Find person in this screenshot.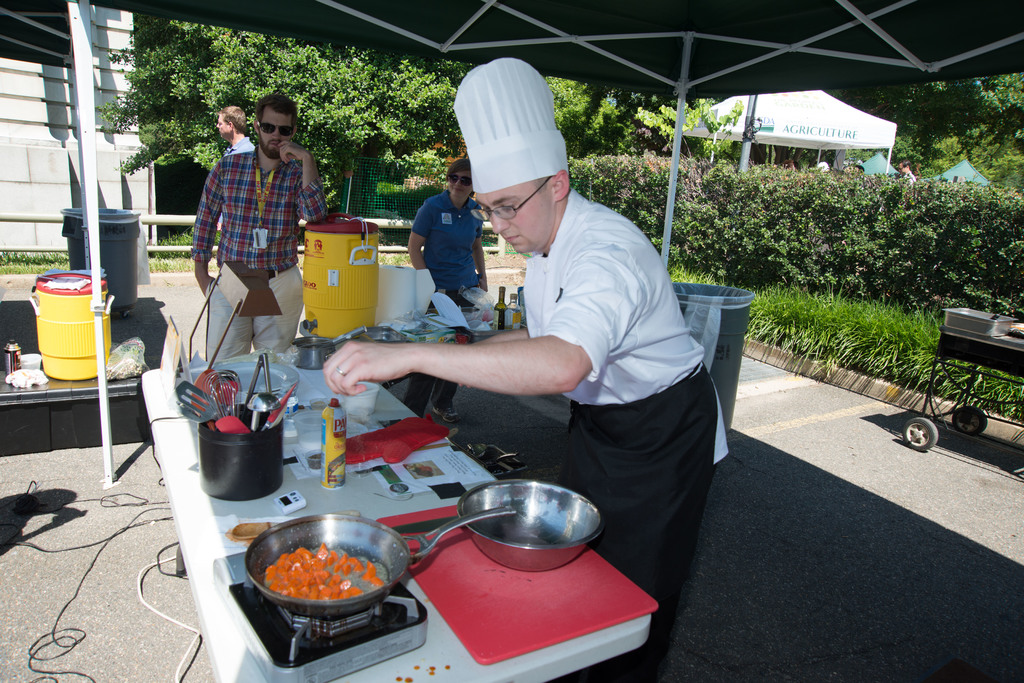
The bounding box for person is 218:105:260:231.
